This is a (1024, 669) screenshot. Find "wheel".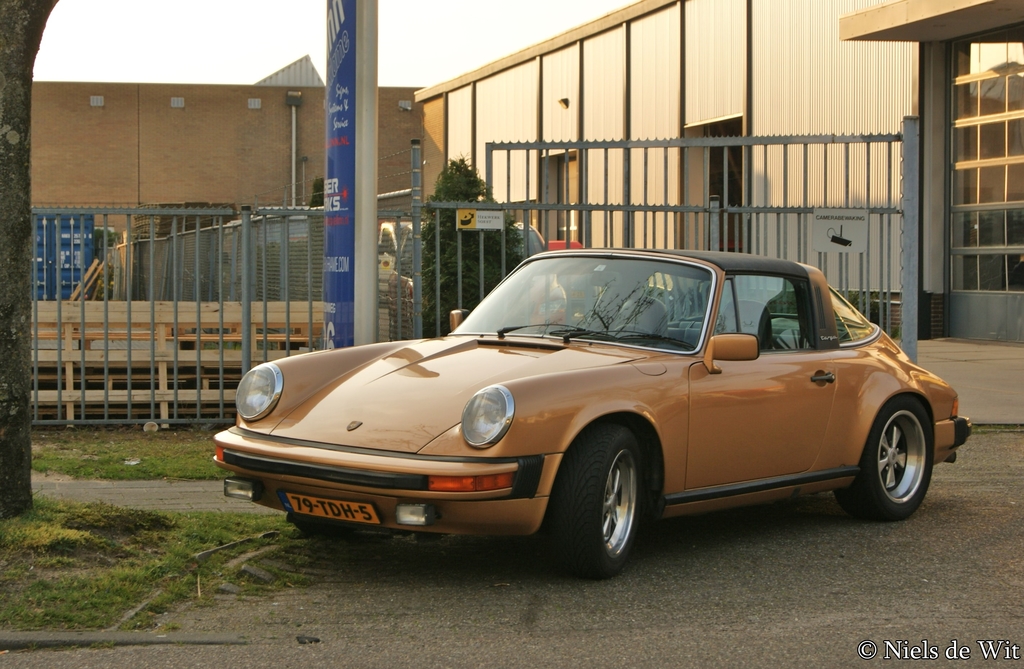
Bounding box: x1=833, y1=397, x2=935, y2=518.
